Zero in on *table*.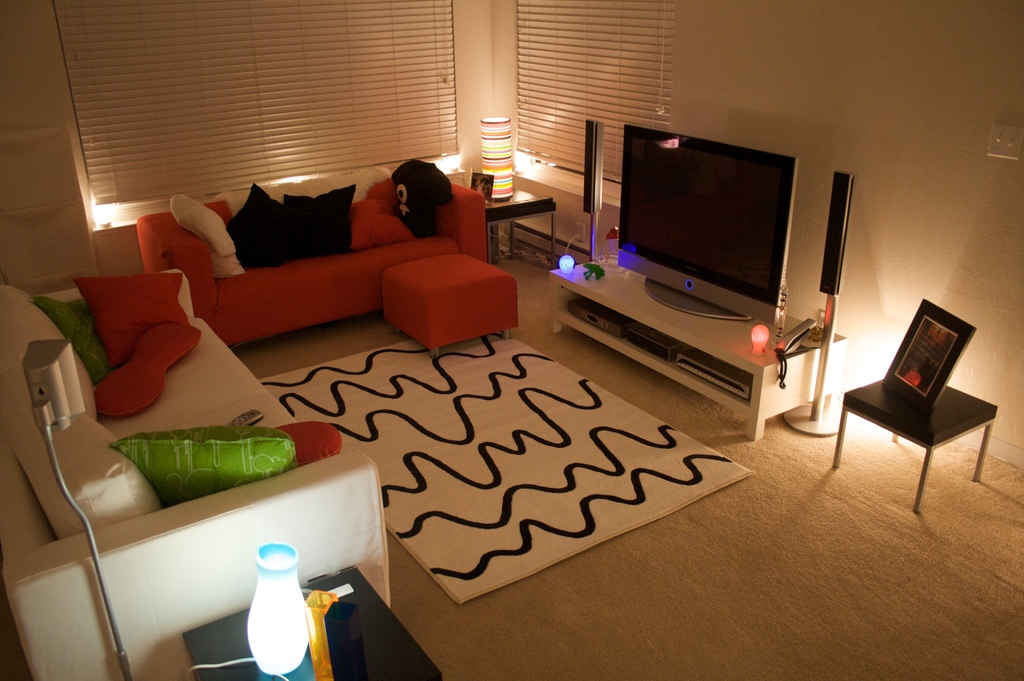
Zeroed in: select_region(834, 384, 1003, 516).
